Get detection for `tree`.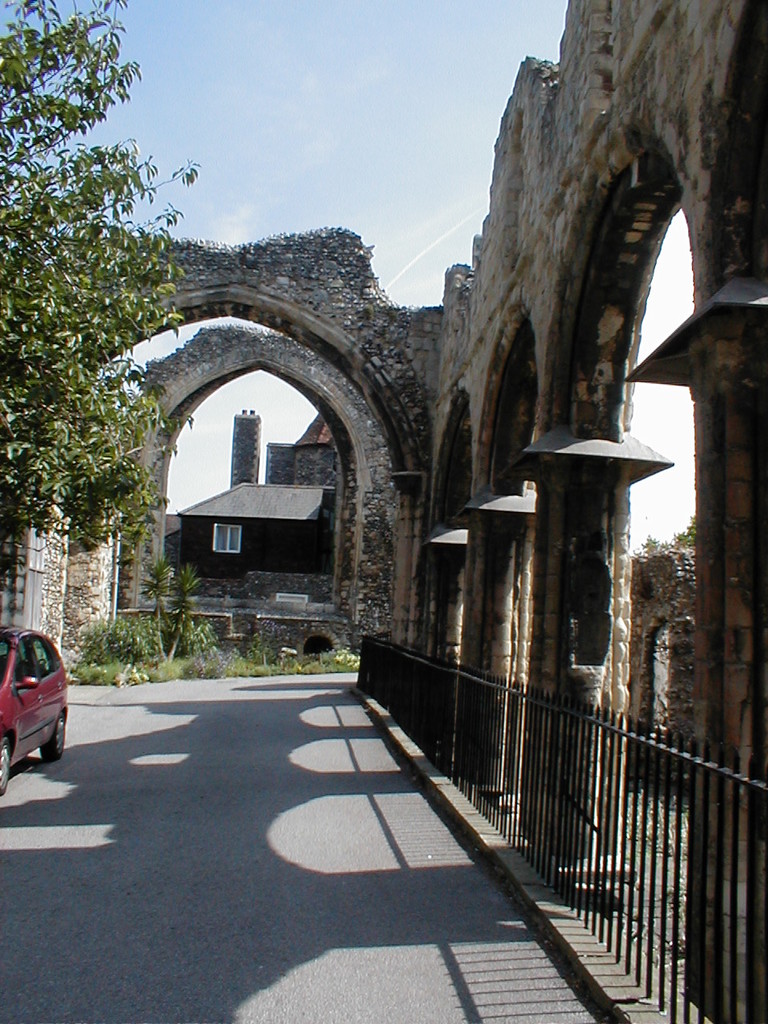
Detection: detection(0, 0, 190, 551).
